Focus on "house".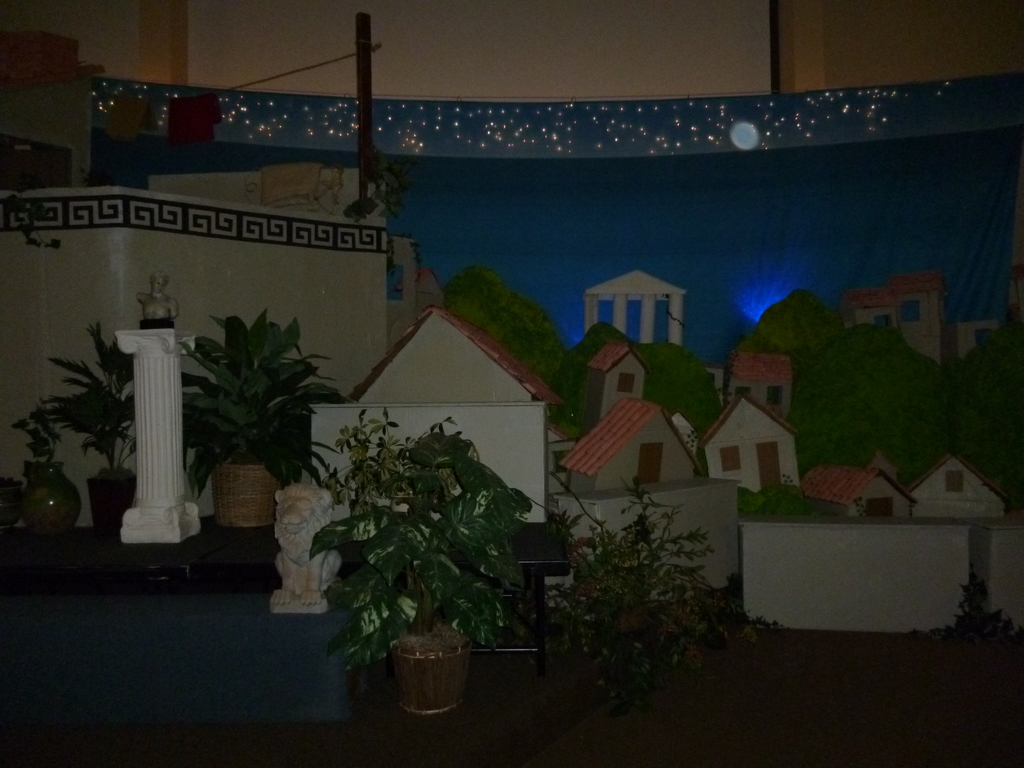
Focused at (x1=700, y1=394, x2=803, y2=490).
